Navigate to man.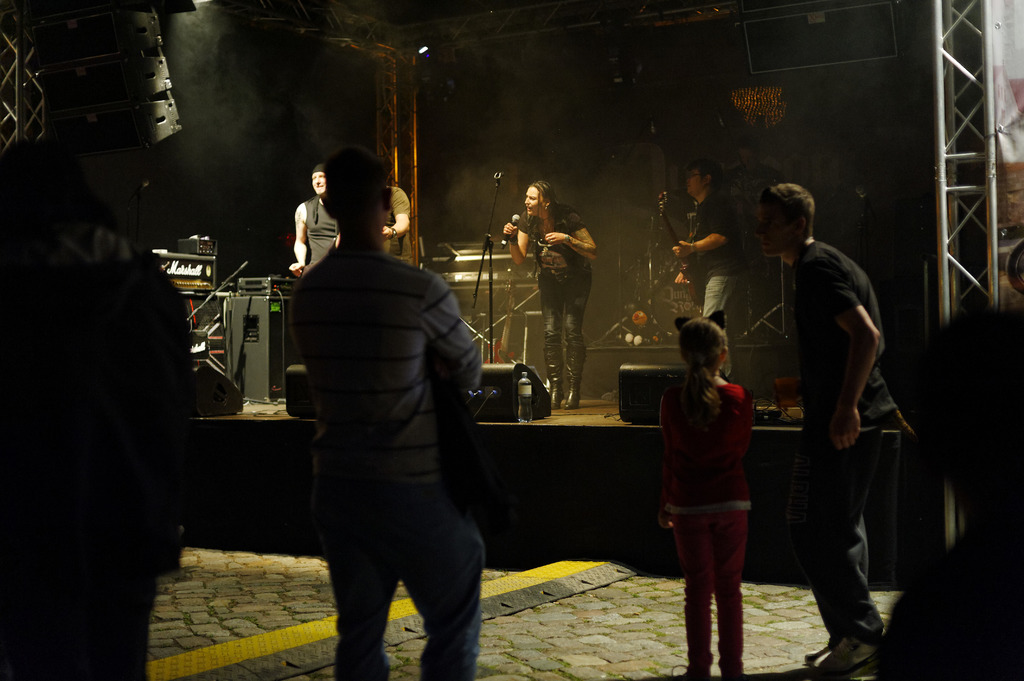
Navigation target: Rect(376, 184, 417, 262).
